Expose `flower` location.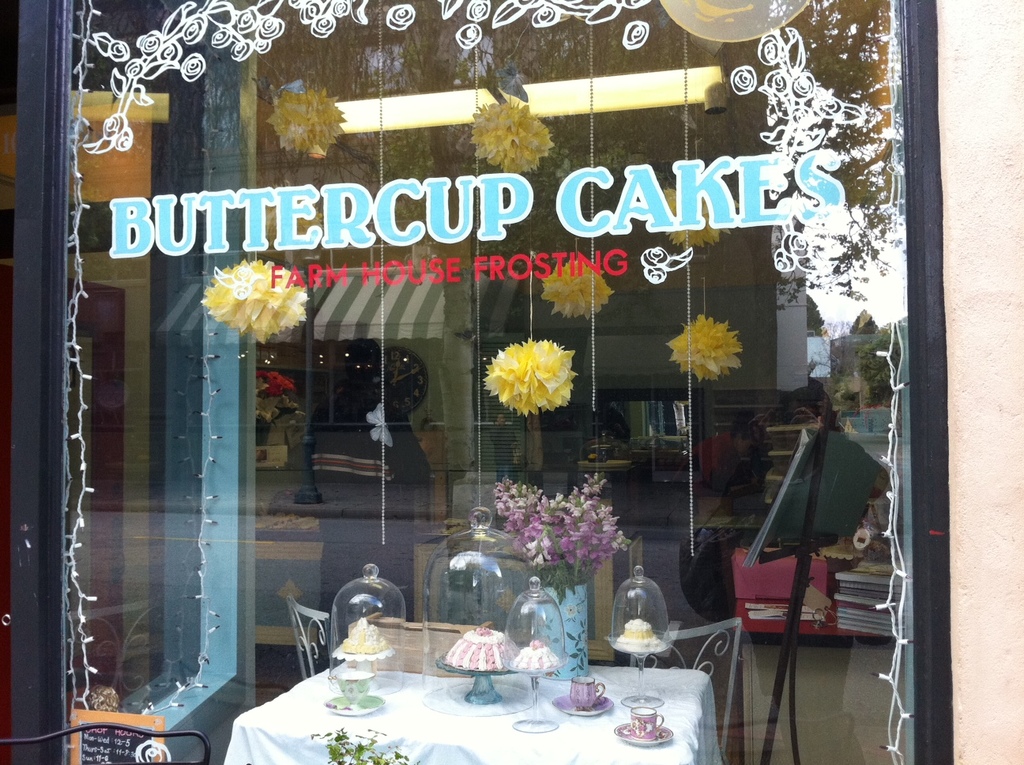
Exposed at pyautogui.locateOnScreen(666, 311, 745, 380).
